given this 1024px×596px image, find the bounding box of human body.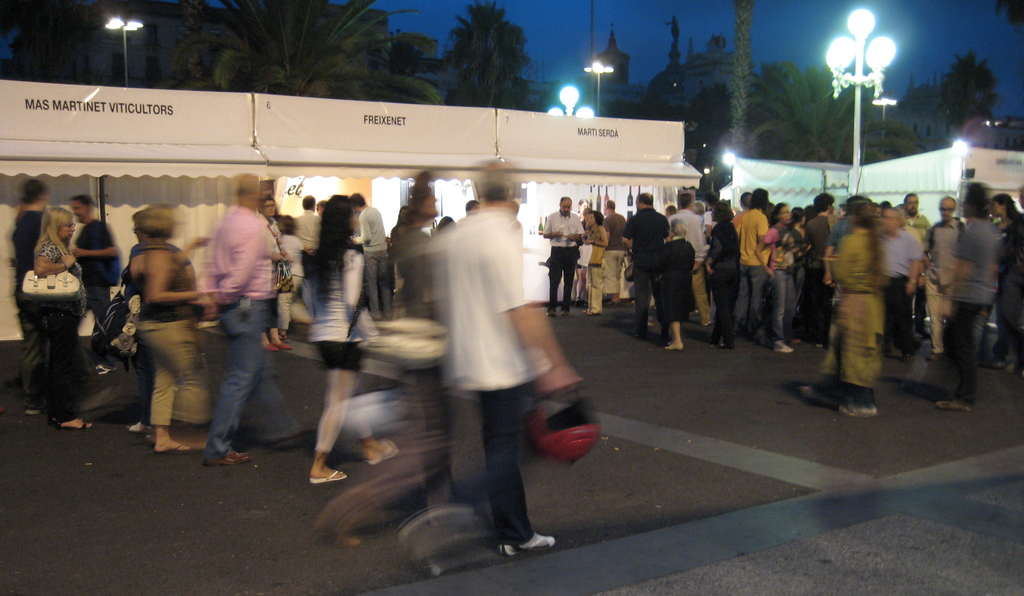
542, 211, 596, 314.
